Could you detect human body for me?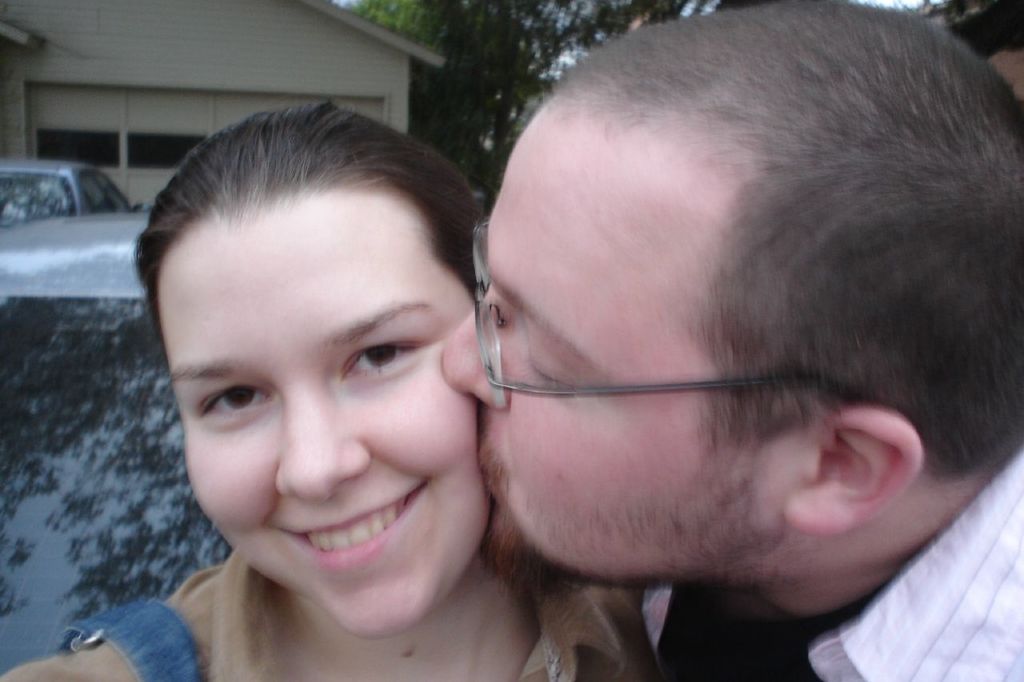
Detection result: {"x1": 436, "y1": 0, "x2": 1023, "y2": 673}.
